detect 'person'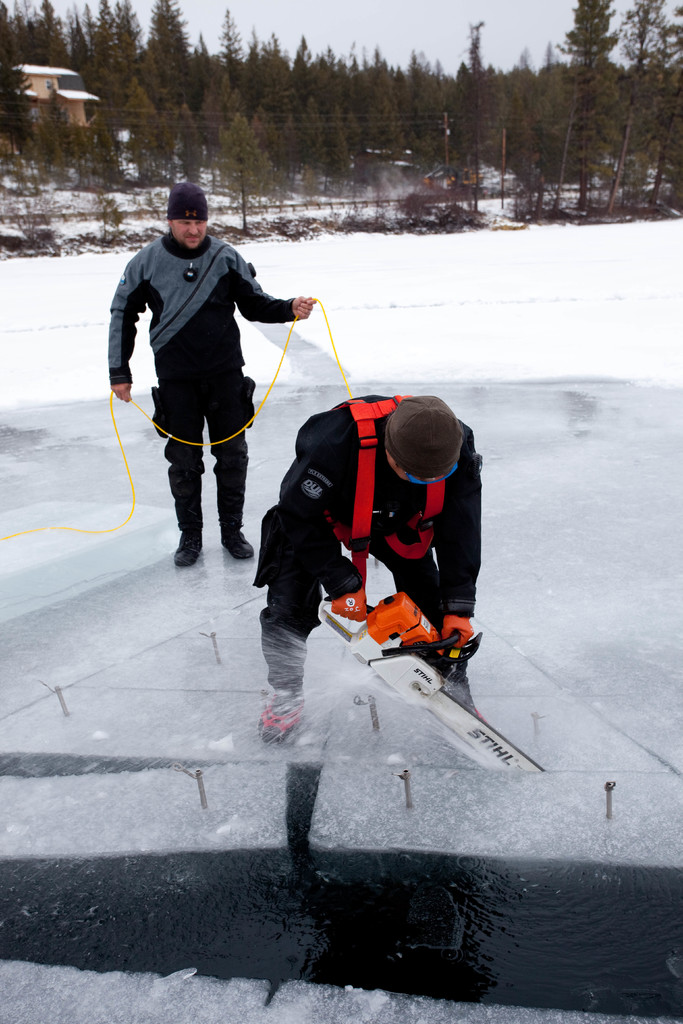
bbox=[252, 392, 477, 749]
